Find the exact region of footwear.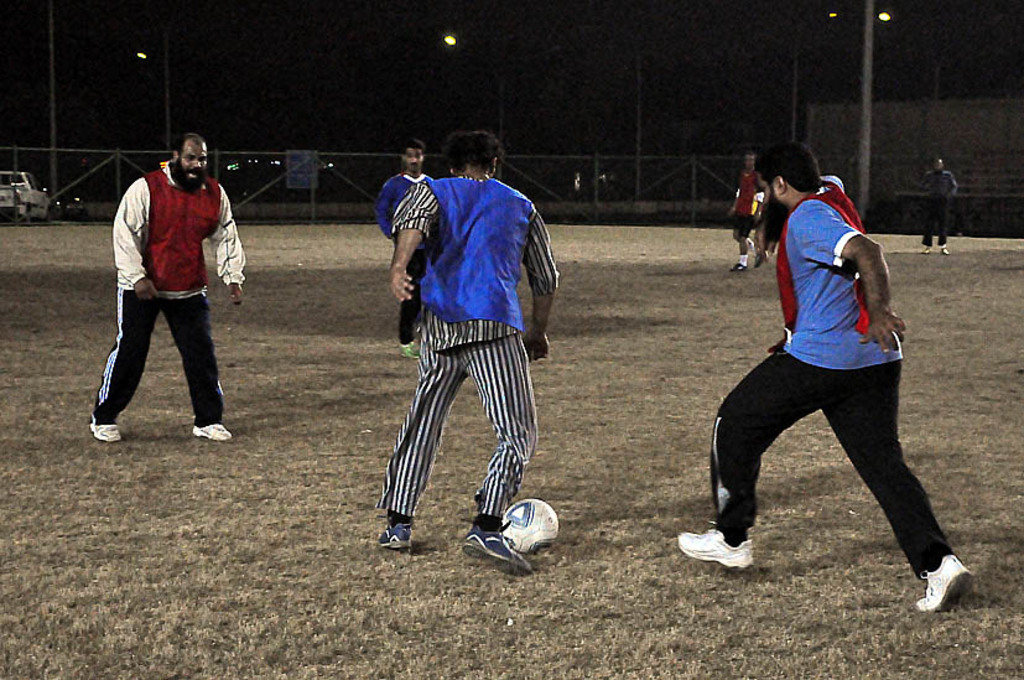
Exact region: 743 235 754 248.
